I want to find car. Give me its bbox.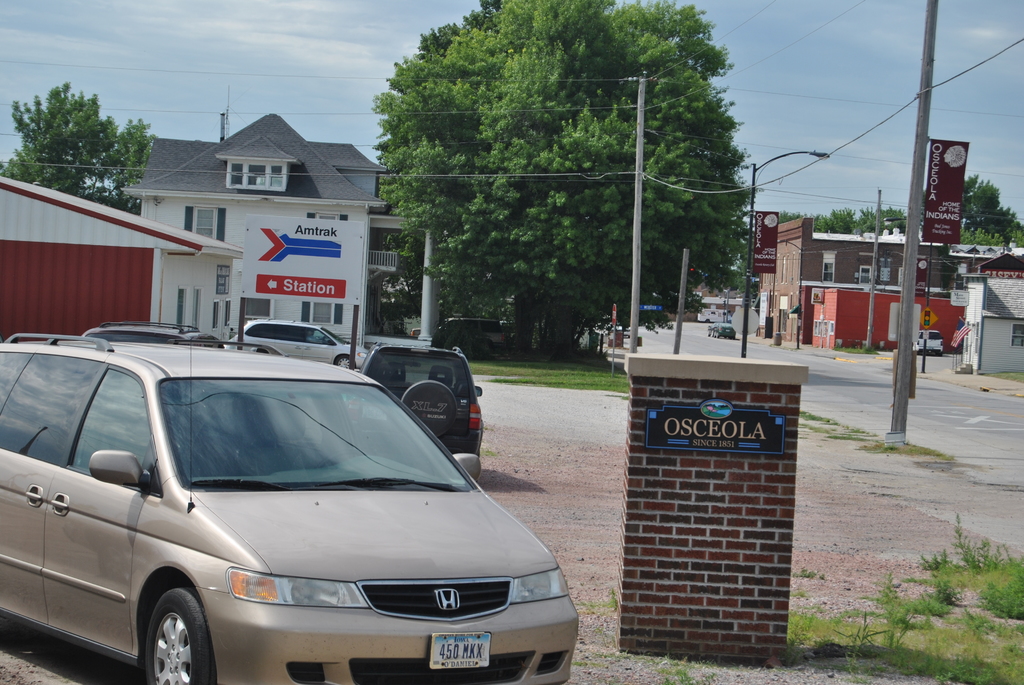
BBox(0, 333, 589, 684).
